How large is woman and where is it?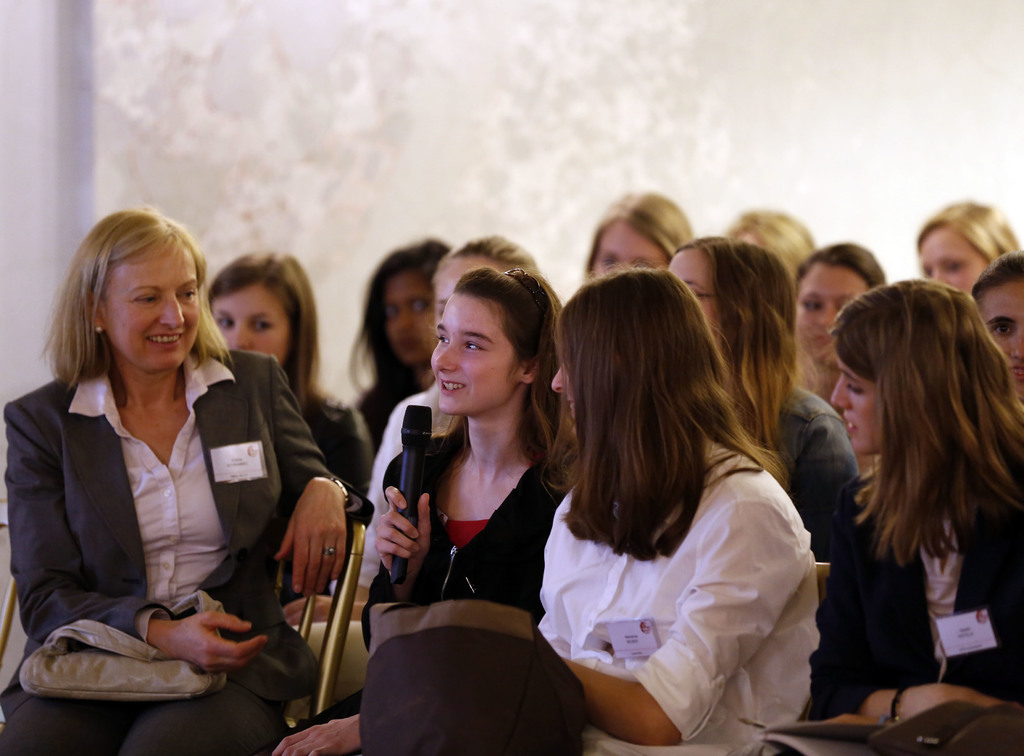
Bounding box: bbox=(662, 229, 861, 591).
